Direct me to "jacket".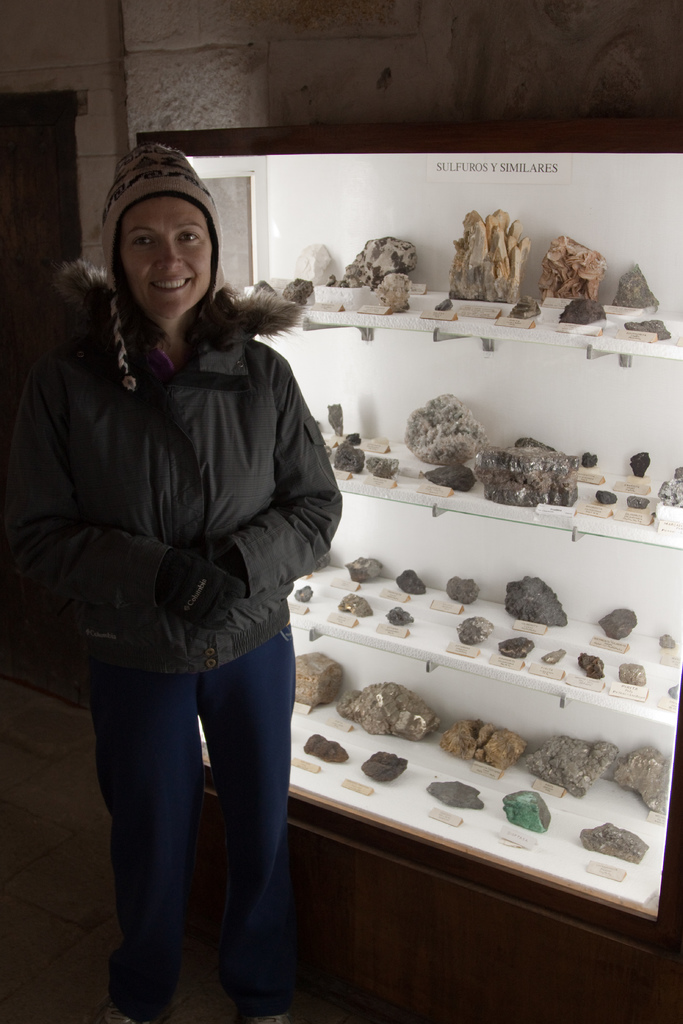
Direction: <box>19,223,327,728</box>.
